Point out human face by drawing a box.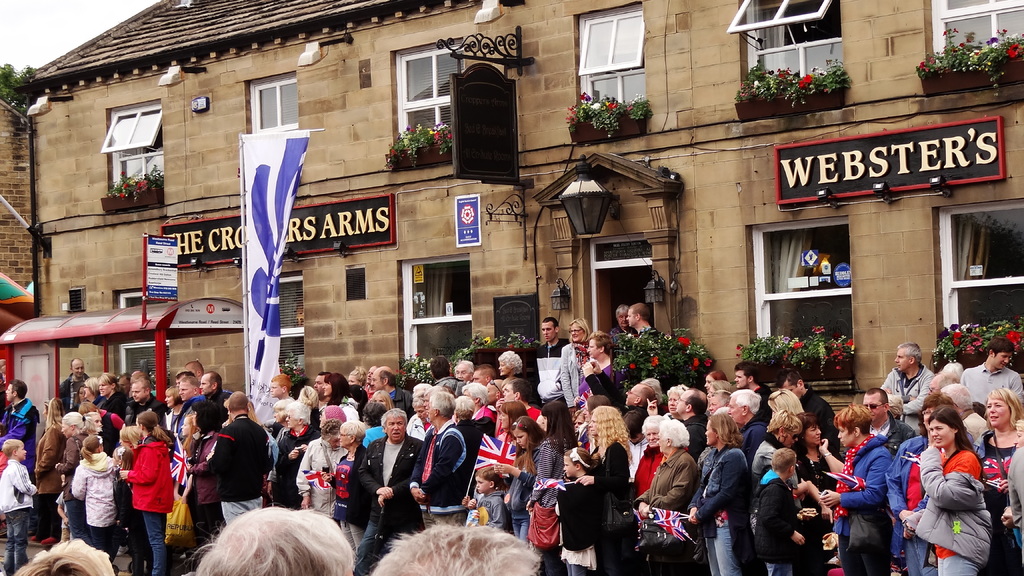
<box>511,429,527,449</box>.
